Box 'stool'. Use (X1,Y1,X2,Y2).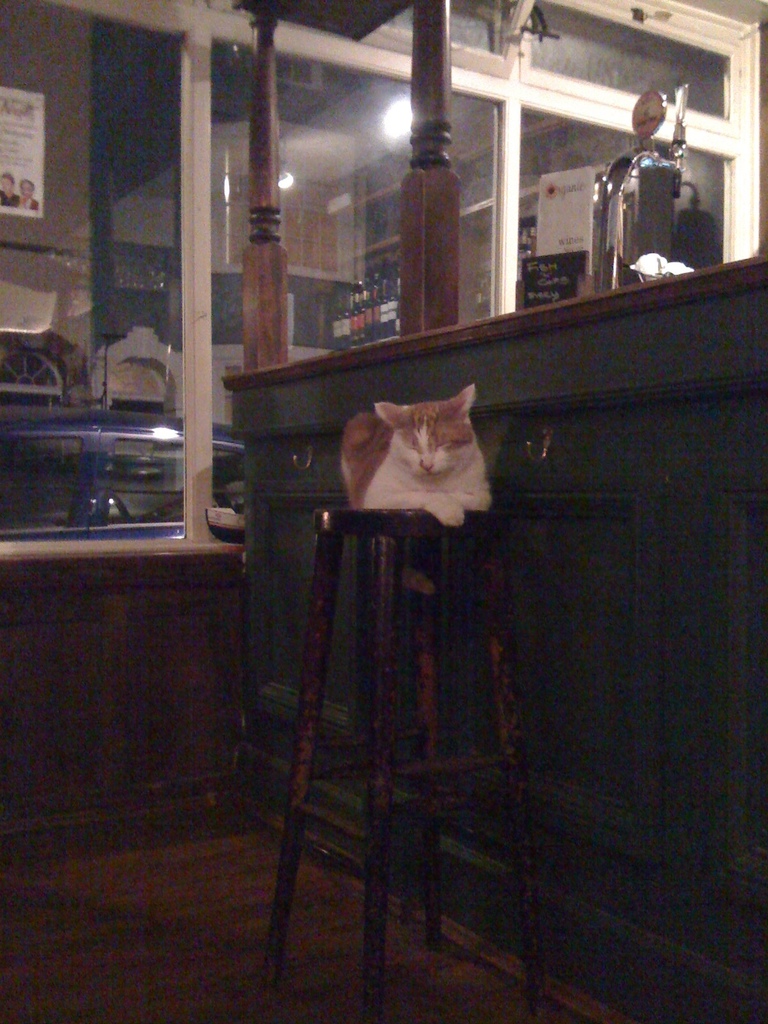
(266,516,548,1023).
